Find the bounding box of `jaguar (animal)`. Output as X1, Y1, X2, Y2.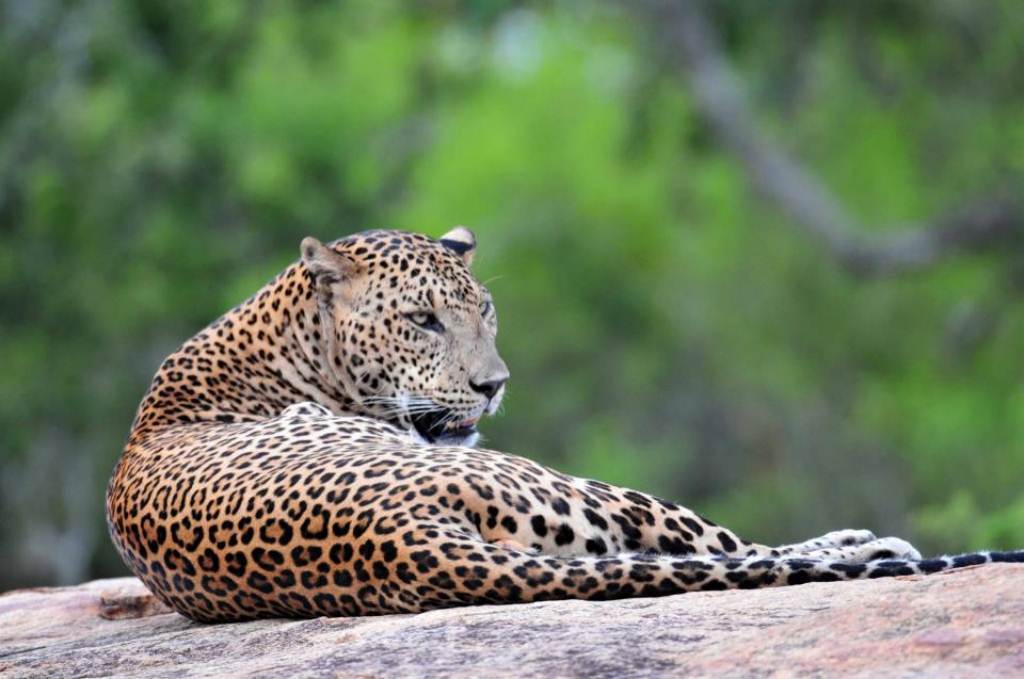
103, 222, 1023, 626.
